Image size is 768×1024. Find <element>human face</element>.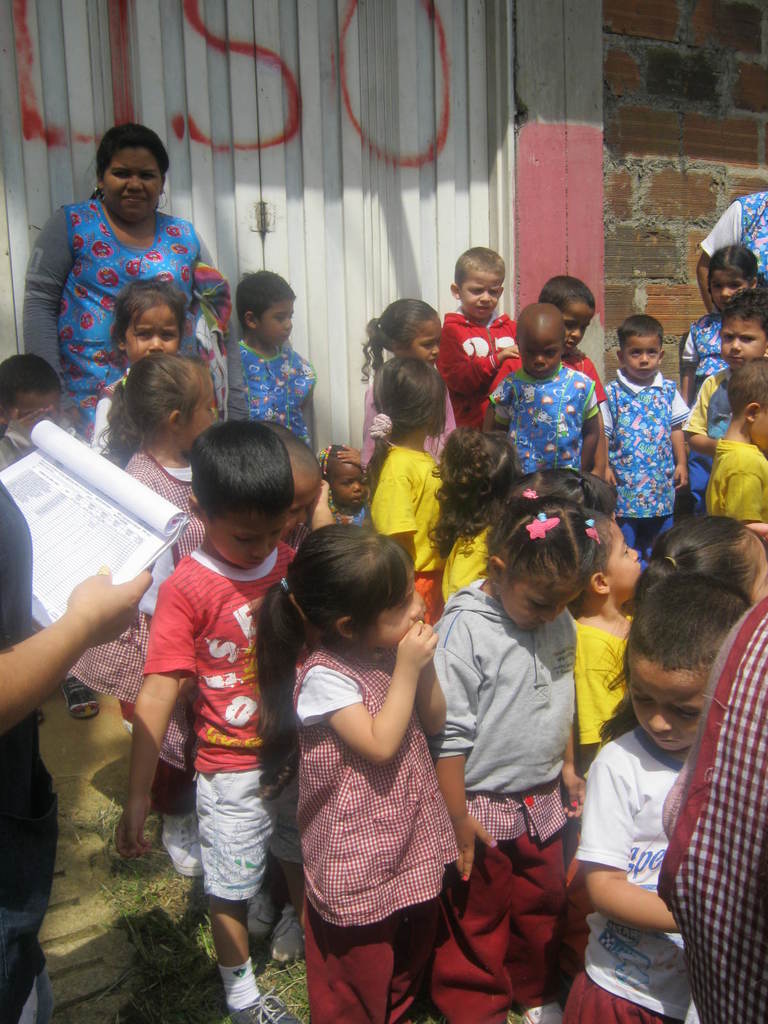
<box>520,337,563,381</box>.
